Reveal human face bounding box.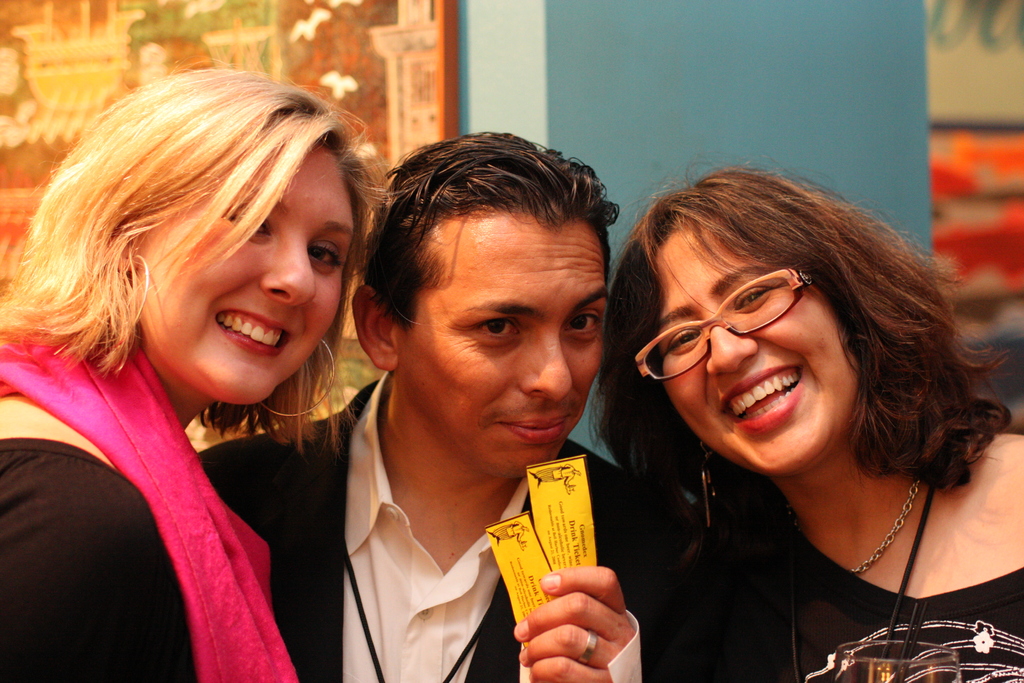
Revealed: rect(668, 235, 867, 478).
